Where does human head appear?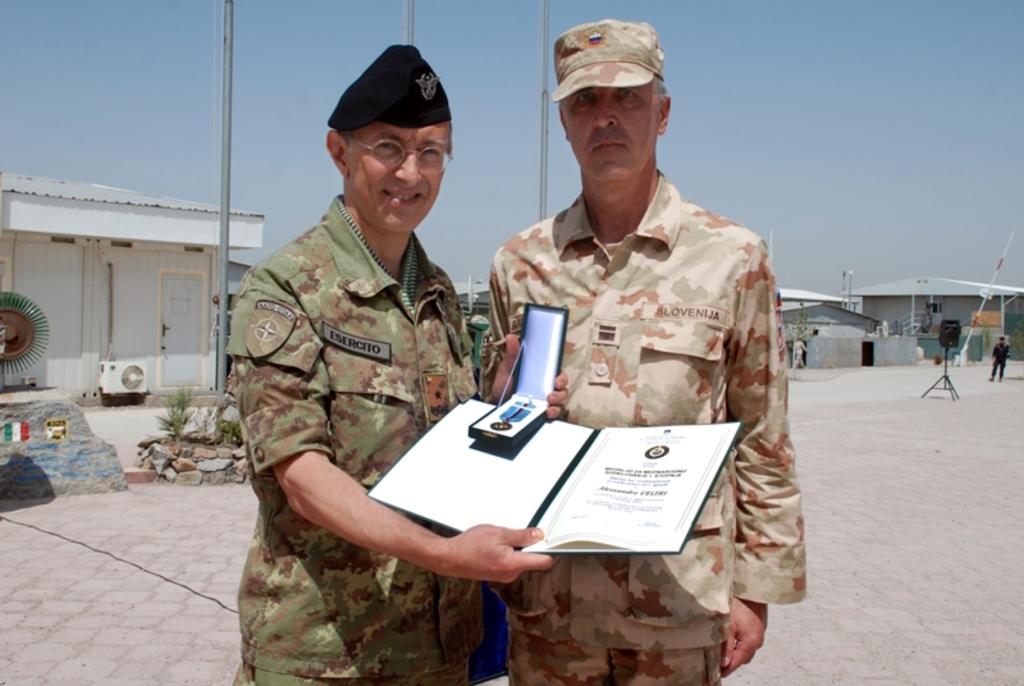
Appears at left=996, top=334, right=1006, bottom=342.
